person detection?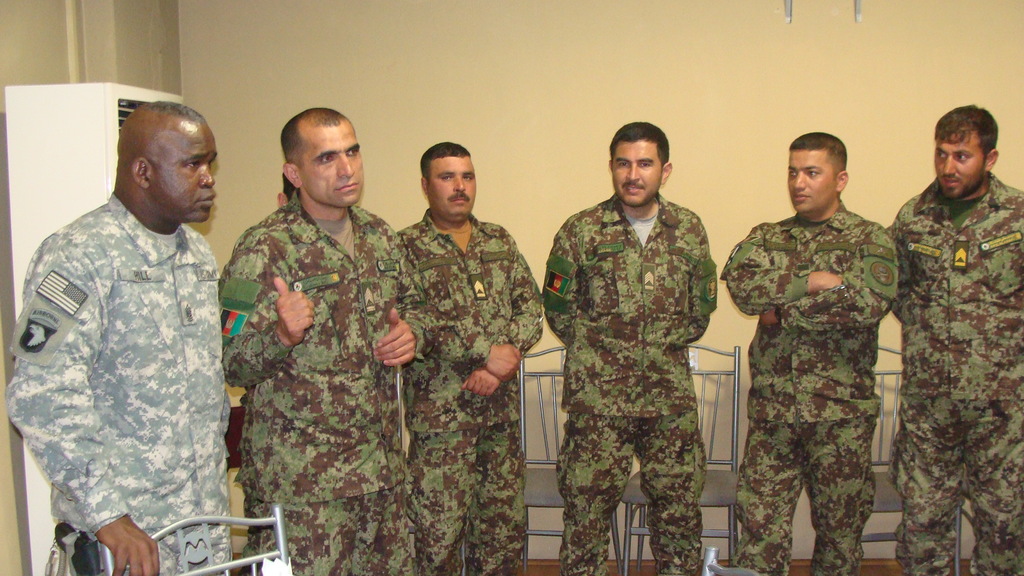
<bbox>5, 93, 219, 575</bbox>
